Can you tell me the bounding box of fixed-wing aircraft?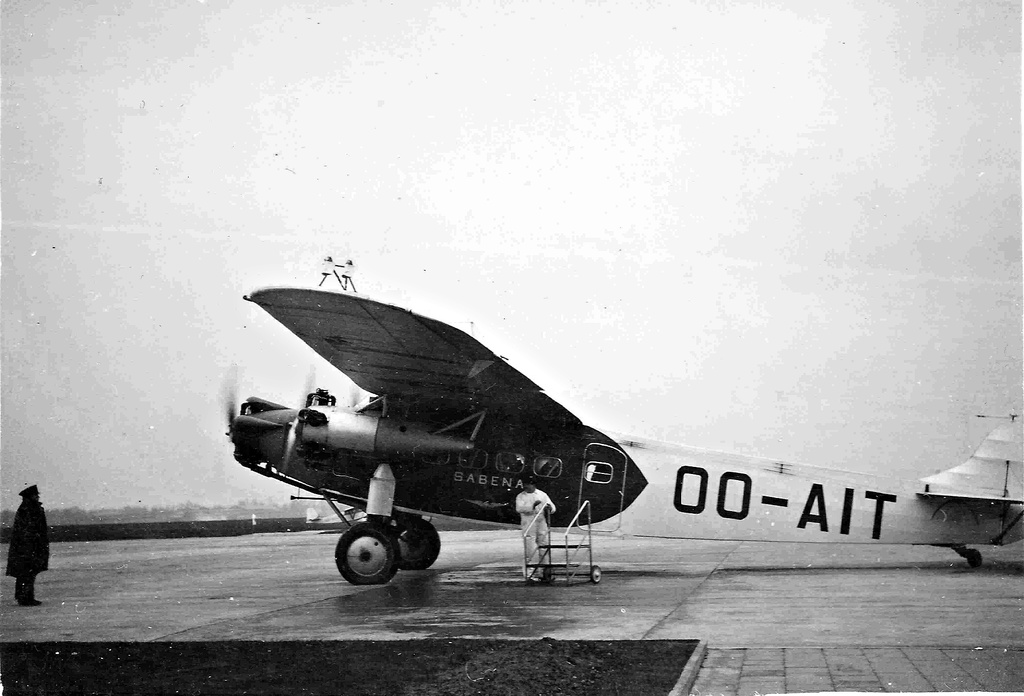
box=[227, 257, 1021, 585].
